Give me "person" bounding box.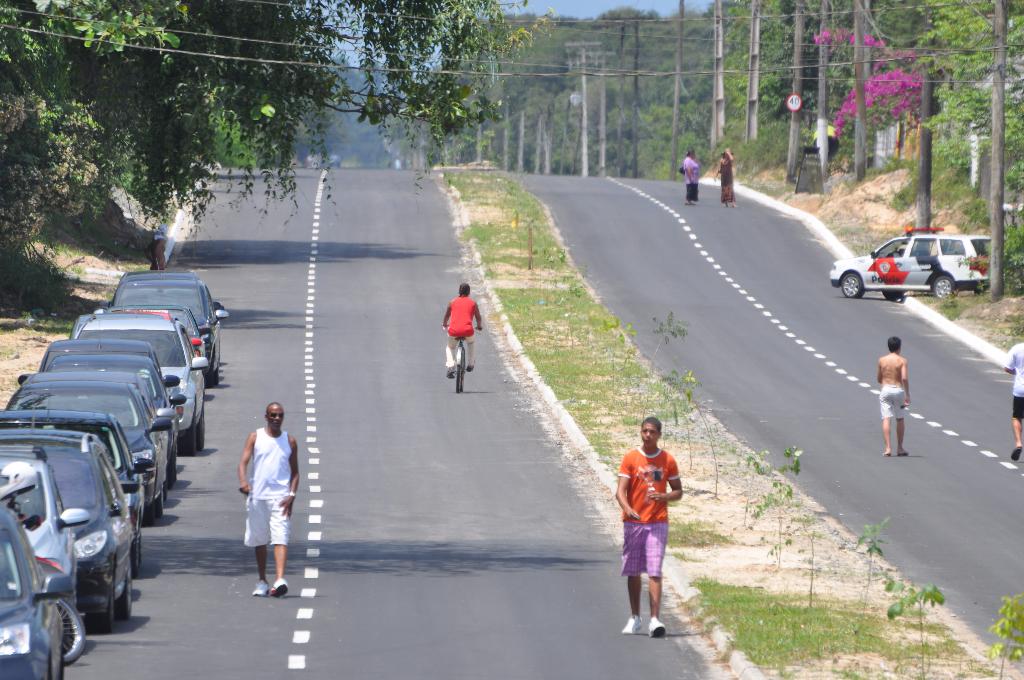
436:285:485:375.
